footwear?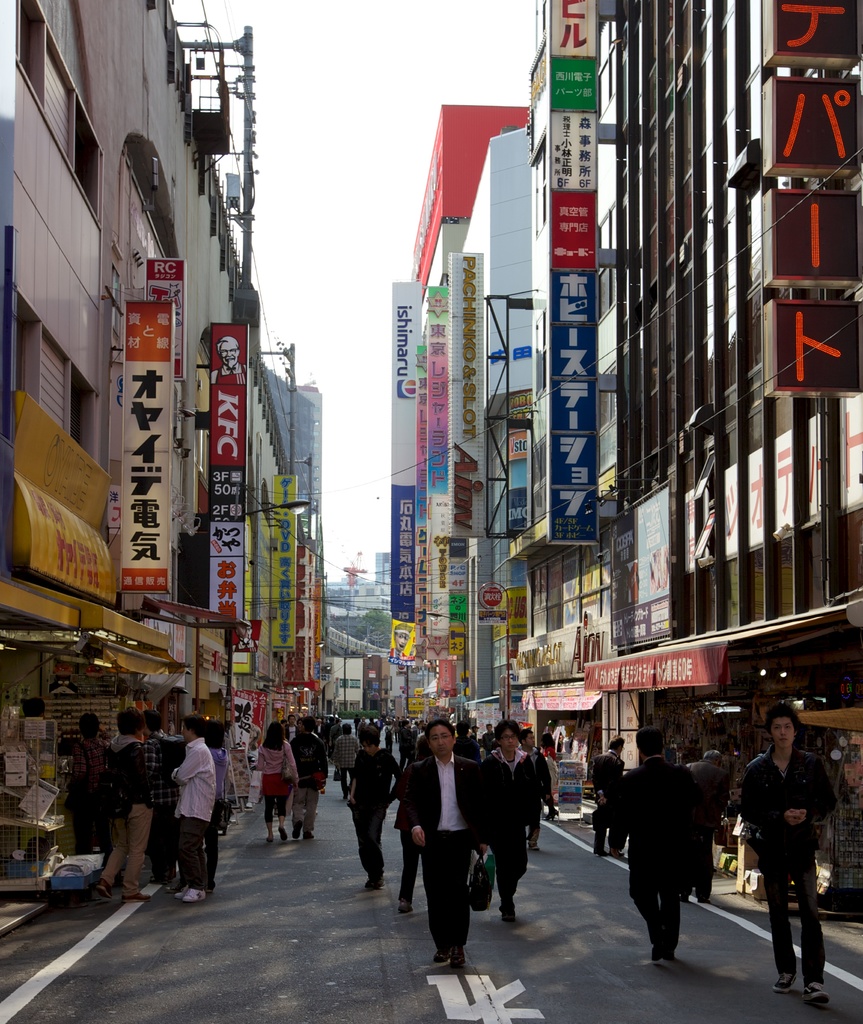
699:893:715:902
